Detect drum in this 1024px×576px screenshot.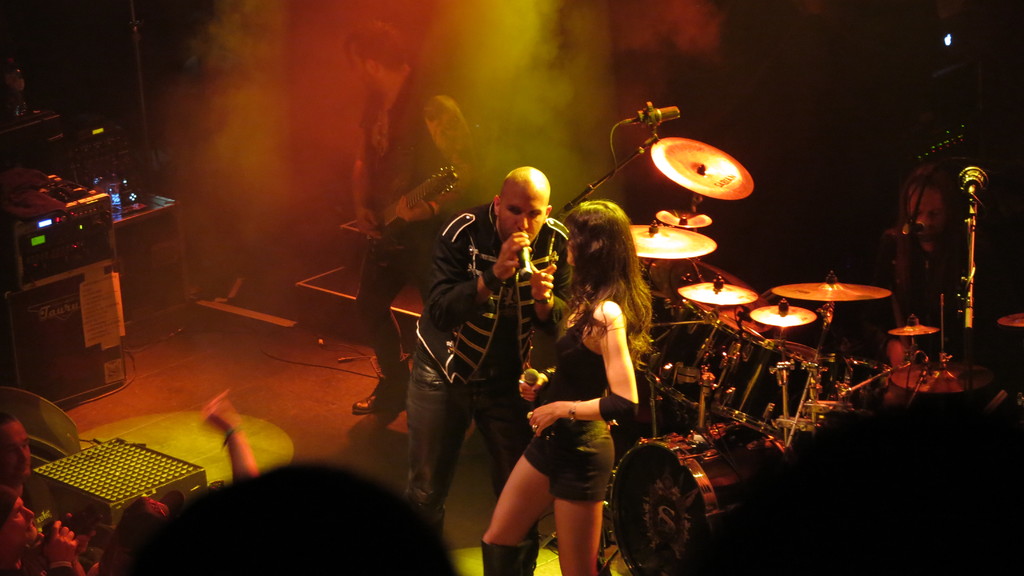
Detection: bbox=(642, 294, 737, 404).
